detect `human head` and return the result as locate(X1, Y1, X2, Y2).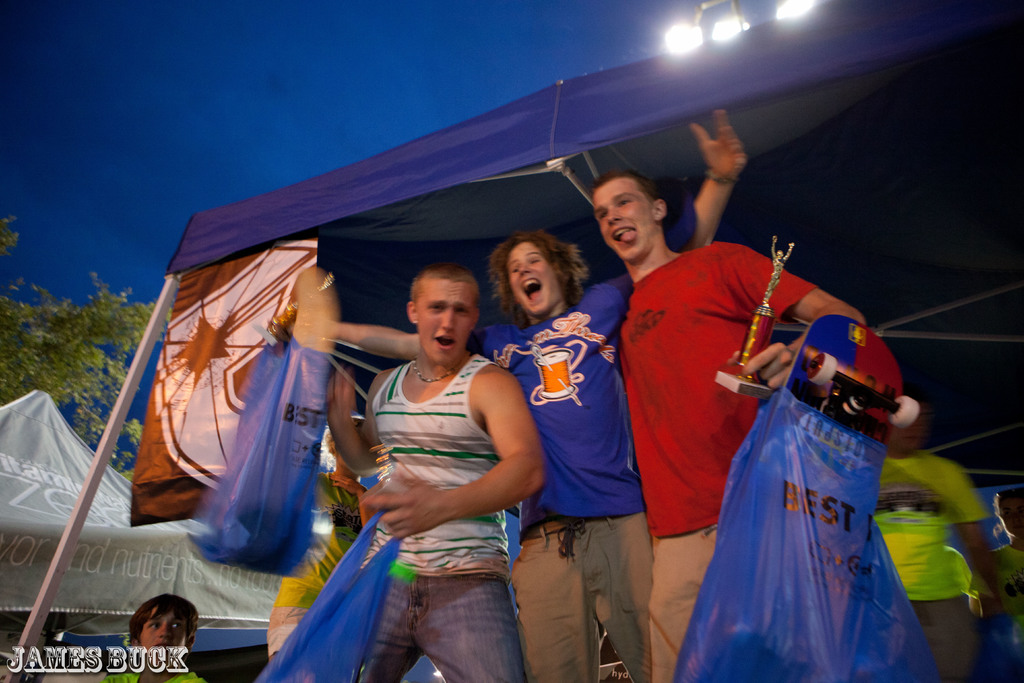
locate(499, 233, 573, 321).
